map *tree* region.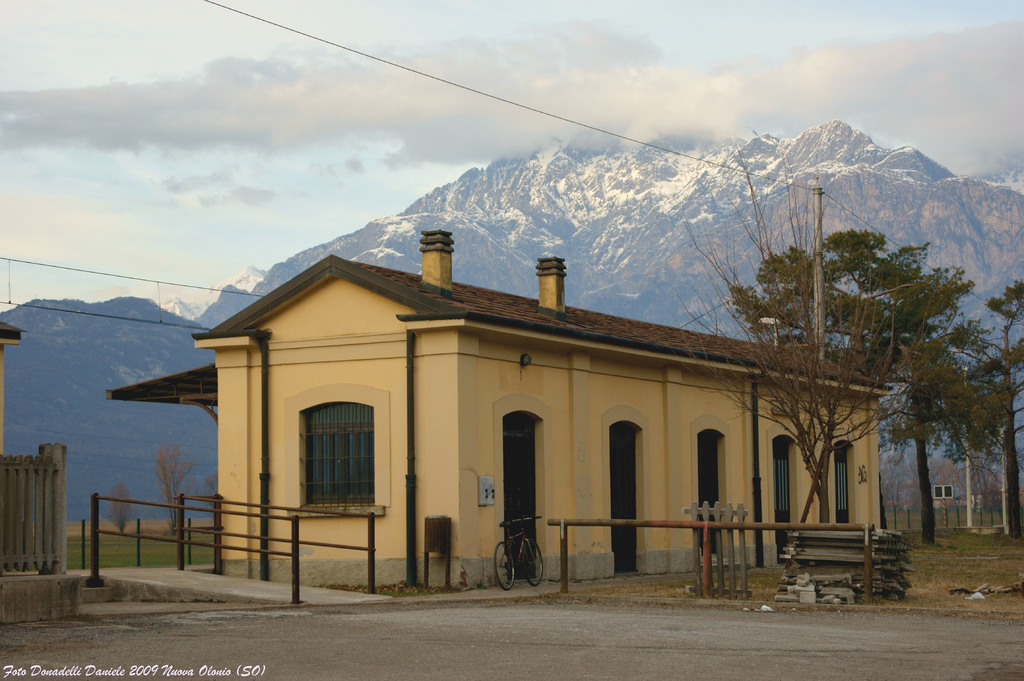
Mapped to 743:225:963:540.
